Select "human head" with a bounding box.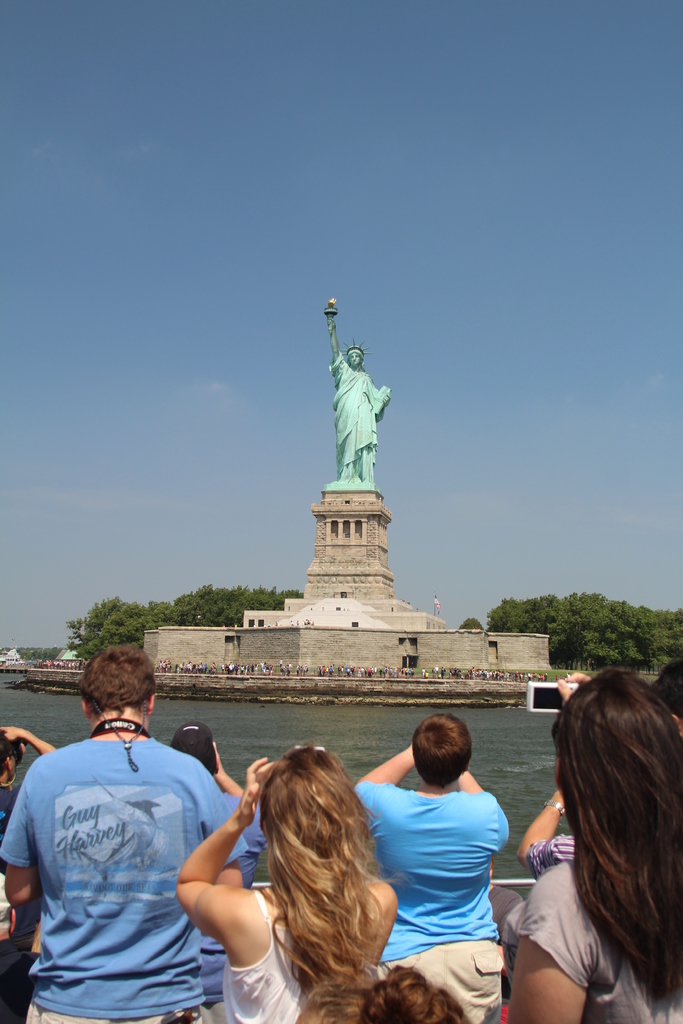
left=547, top=673, right=682, bottom=816.
